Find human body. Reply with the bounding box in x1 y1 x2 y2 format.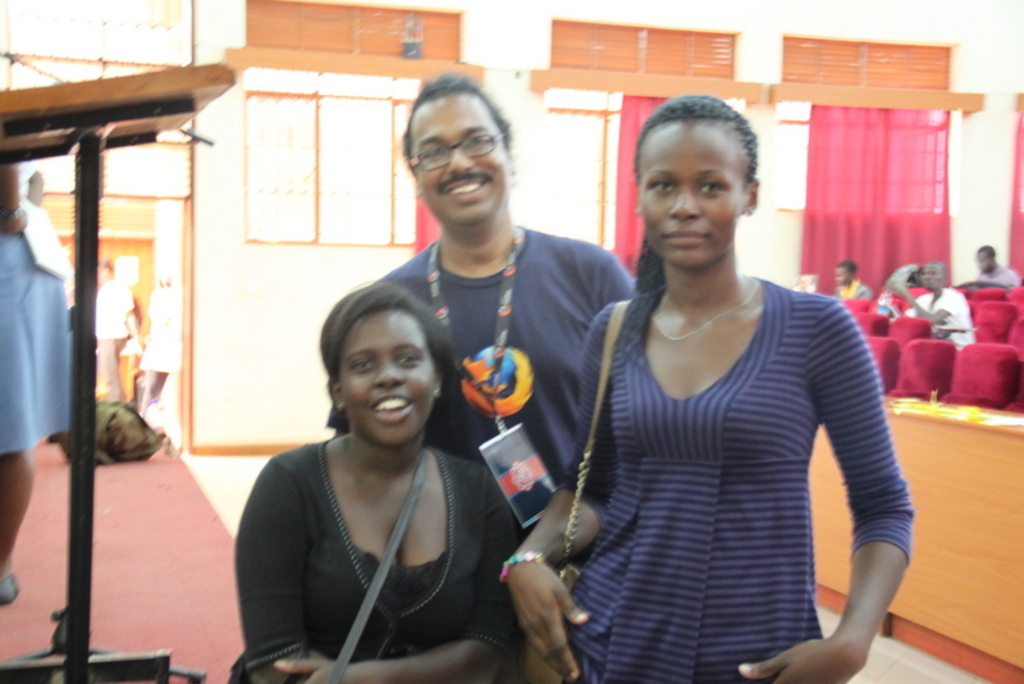
535 137 919 683.
